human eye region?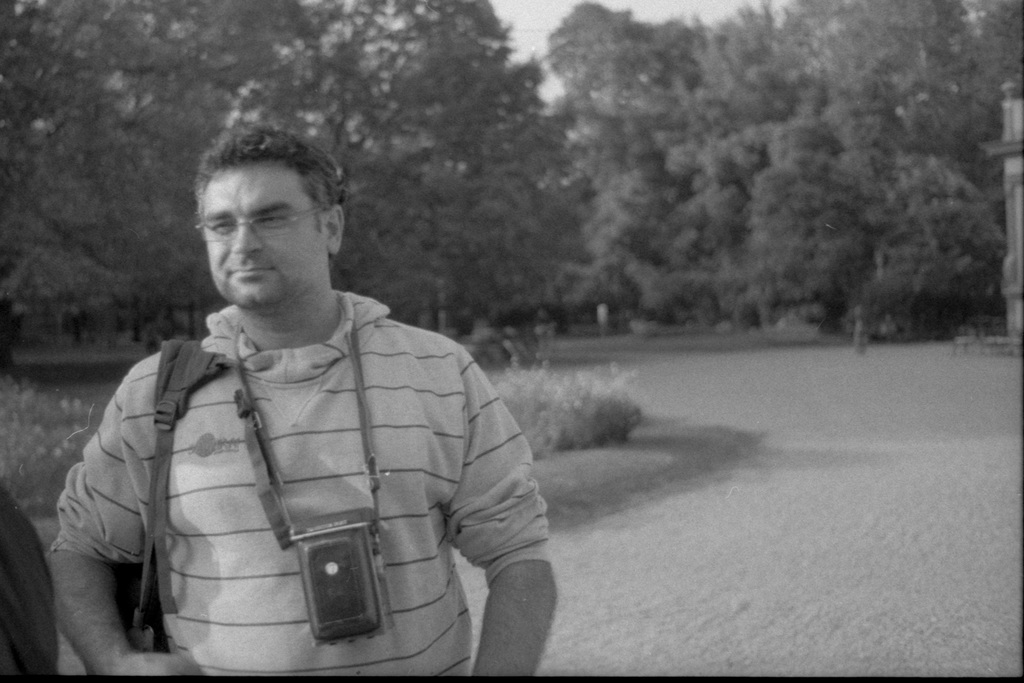
crop(209, 215, 239, 233)
